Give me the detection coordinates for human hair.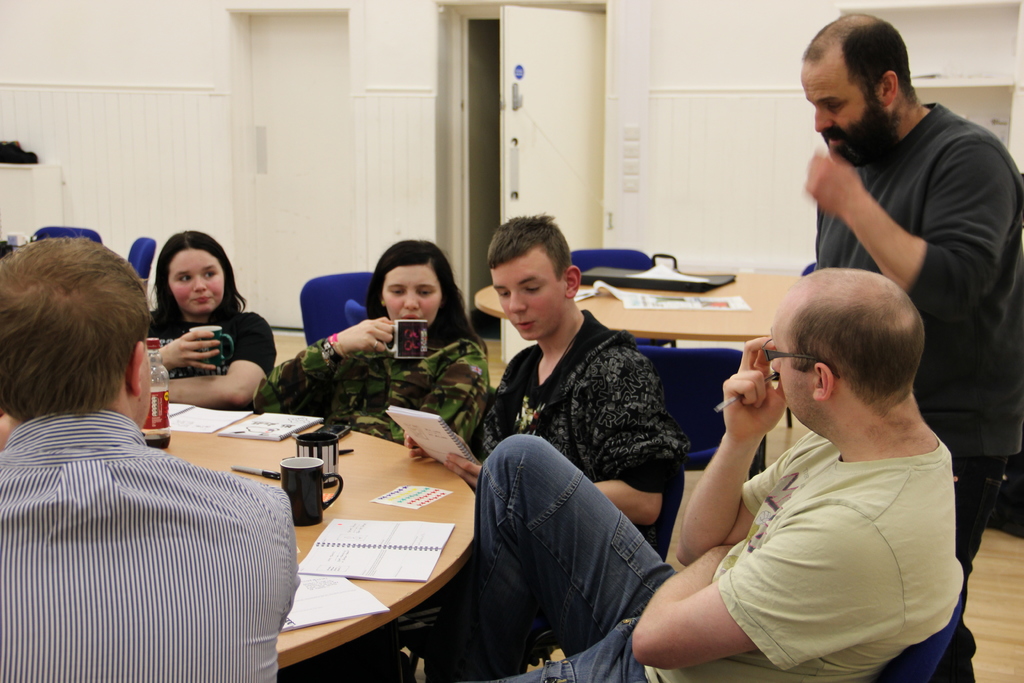
[484,208,576,288].
